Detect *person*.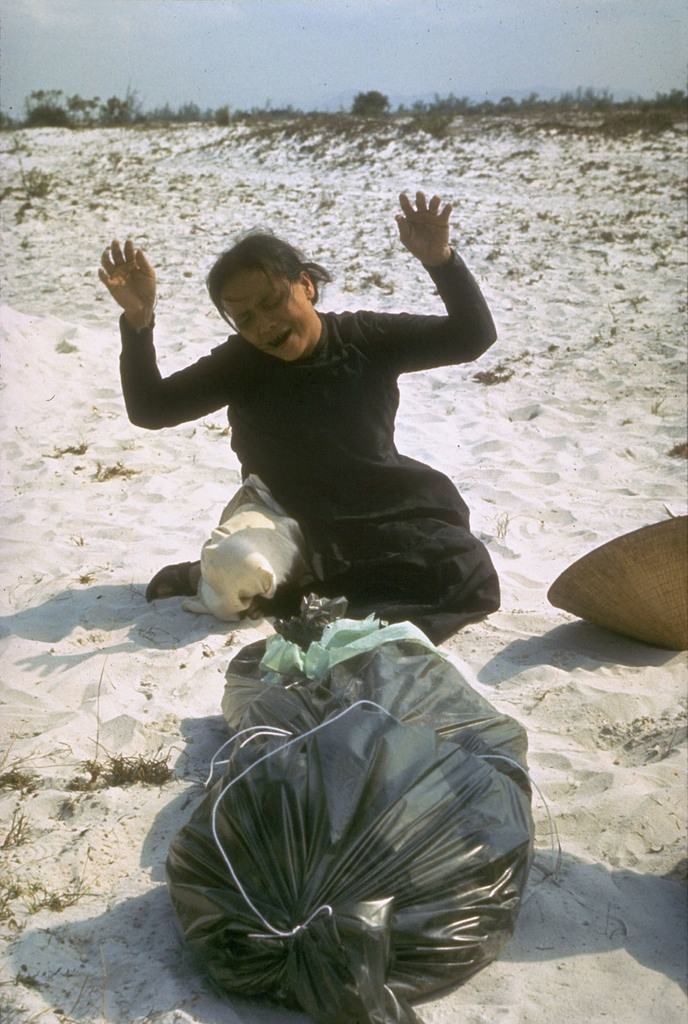
Detected at [88,182,500,636].
